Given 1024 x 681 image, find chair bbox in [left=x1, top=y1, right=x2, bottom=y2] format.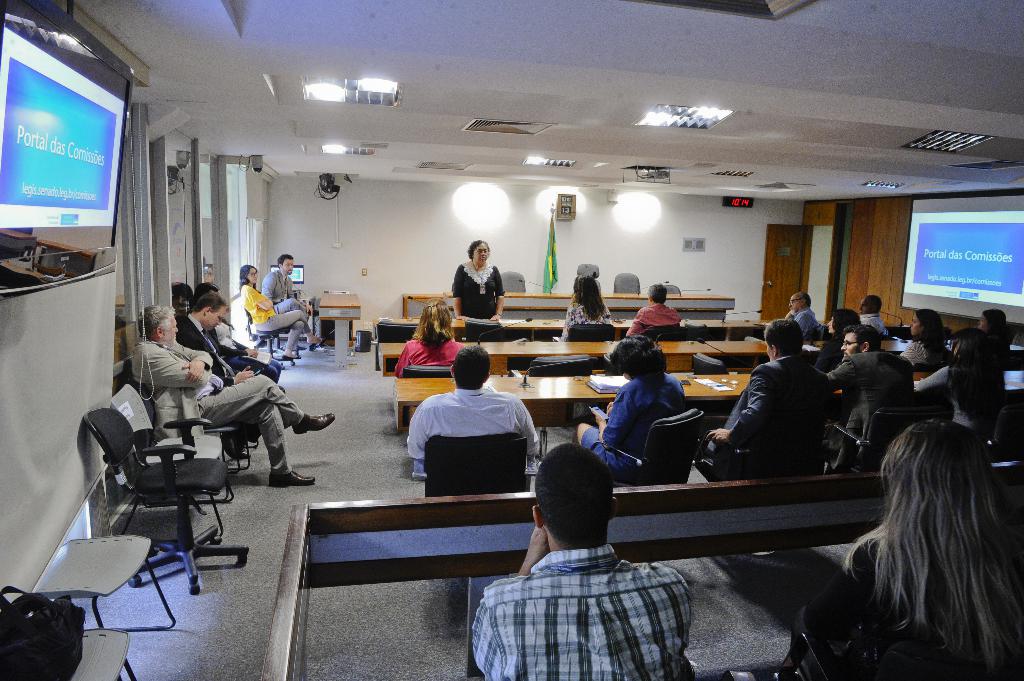
[left=692, top=351, right=729, bottom=374].
